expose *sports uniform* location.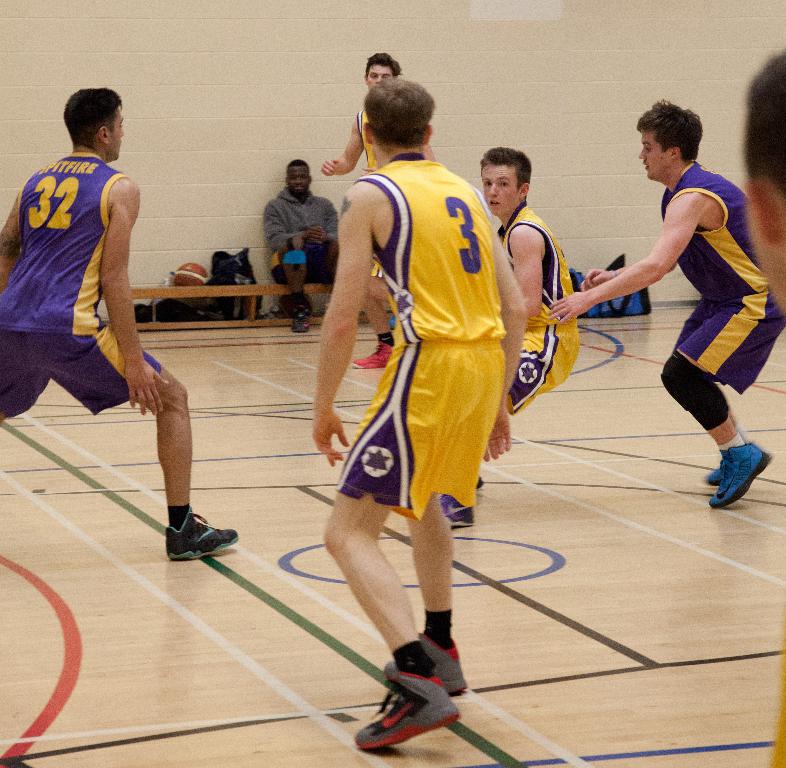
Exposed at 497, 202, 594, 421.
